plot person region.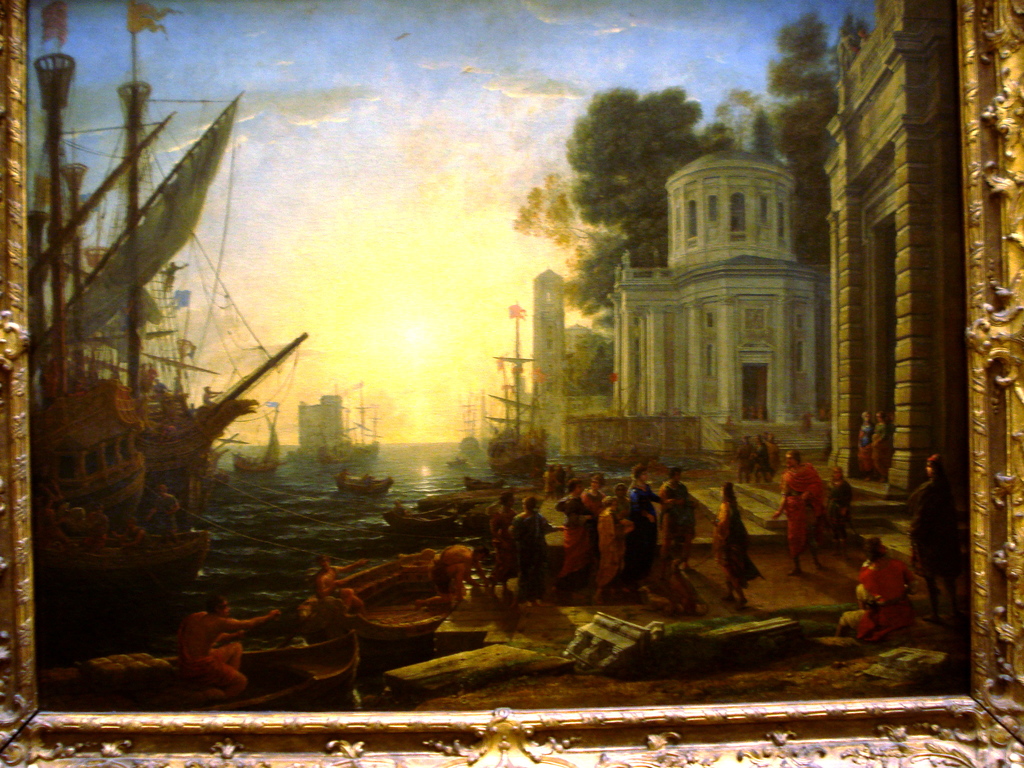
Plotted at bbox(909, 456, 961, 621).
